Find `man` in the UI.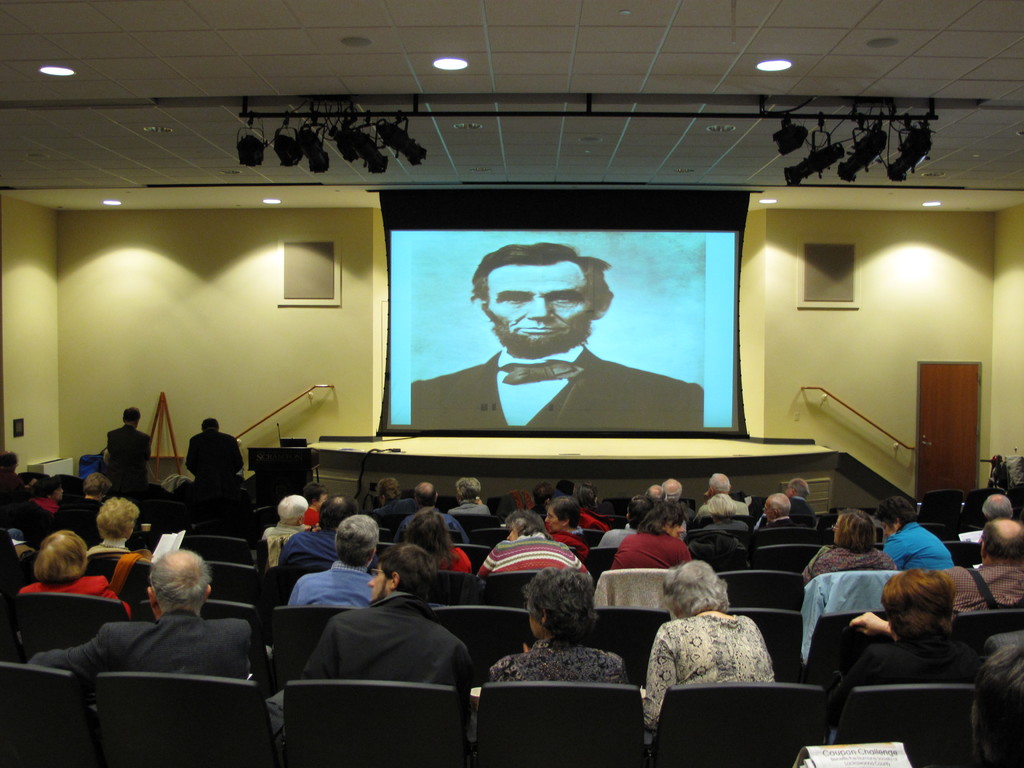
UI element at [x1=411, y1=242, x2=705, y2=431].
